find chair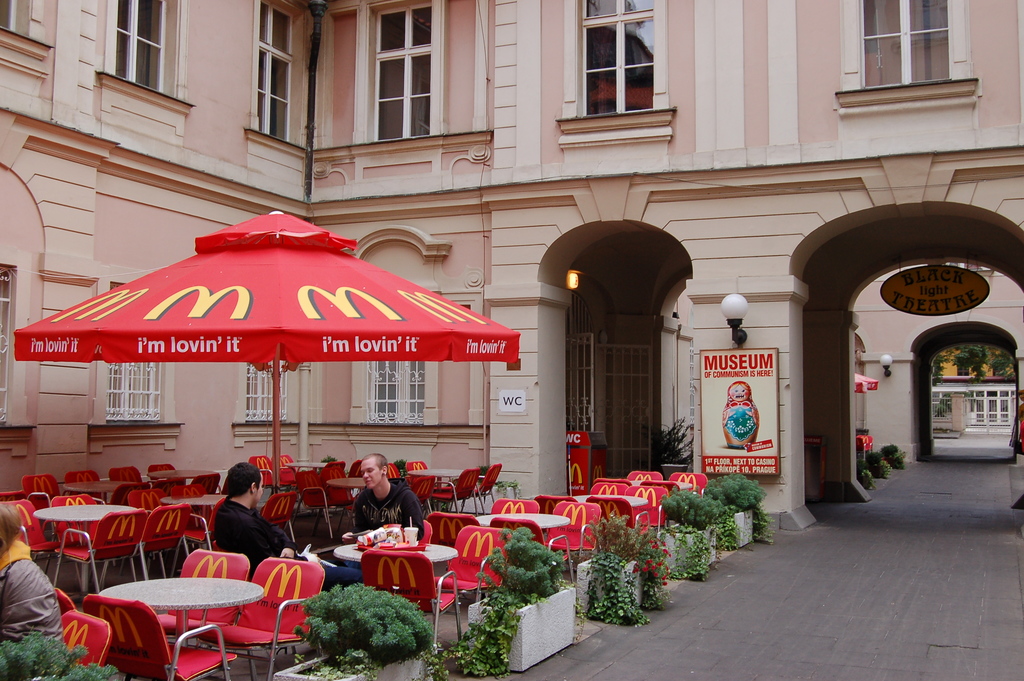
489/516/577/595
